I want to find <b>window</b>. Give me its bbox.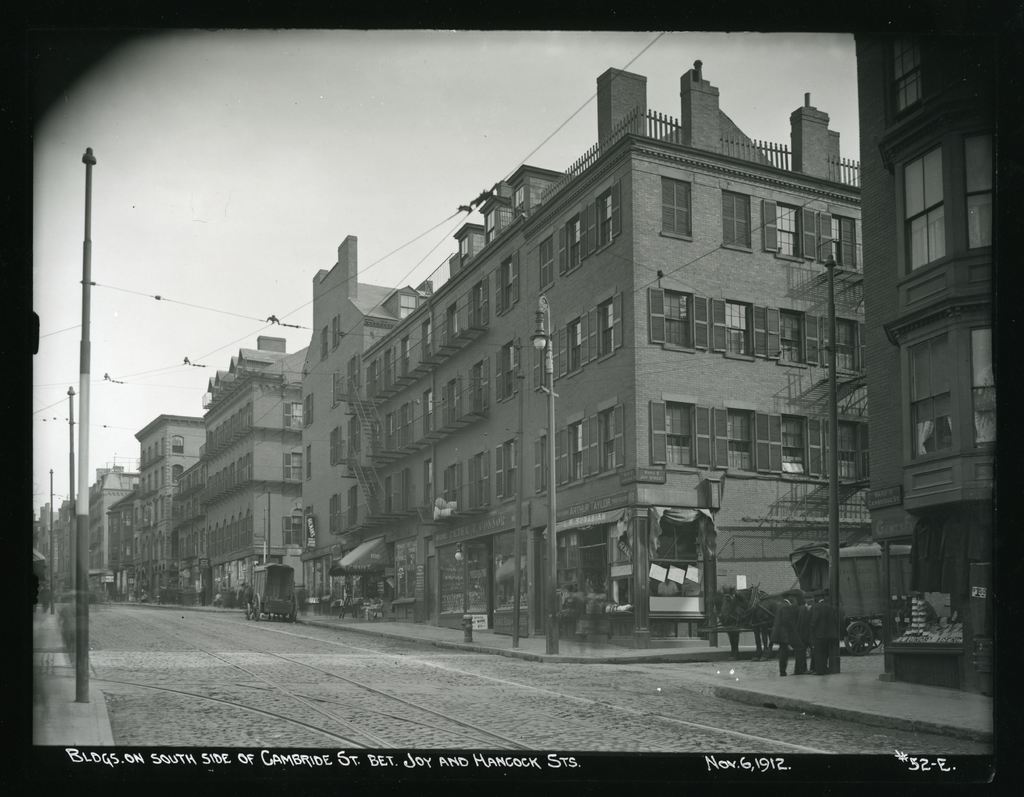
558:415:589:487.
